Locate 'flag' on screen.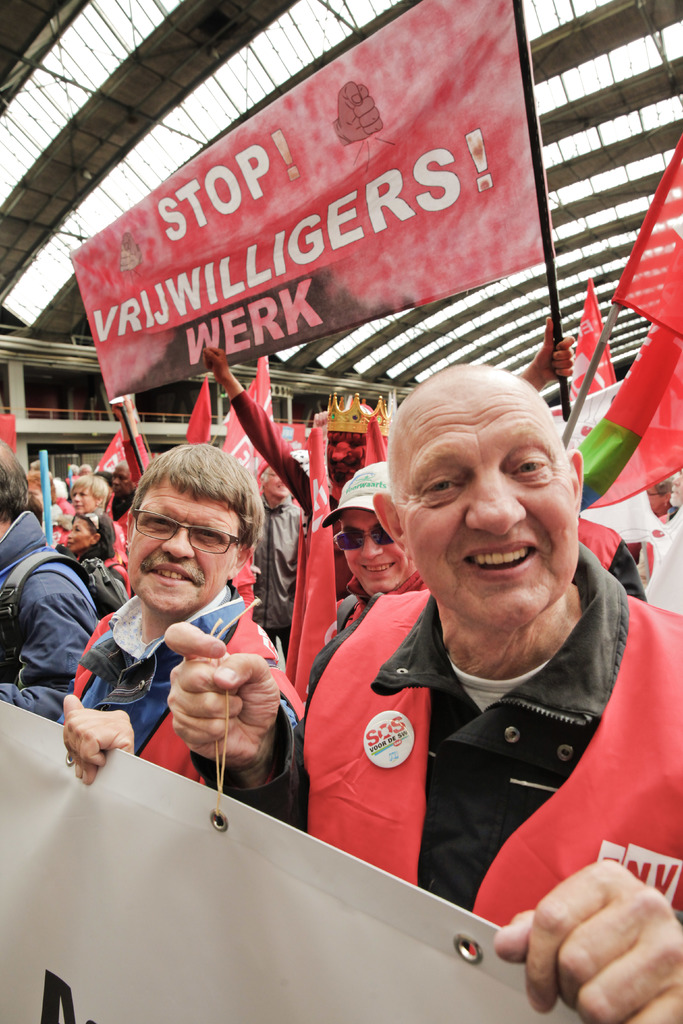
On screen at box(62, 40, 572, 375).
